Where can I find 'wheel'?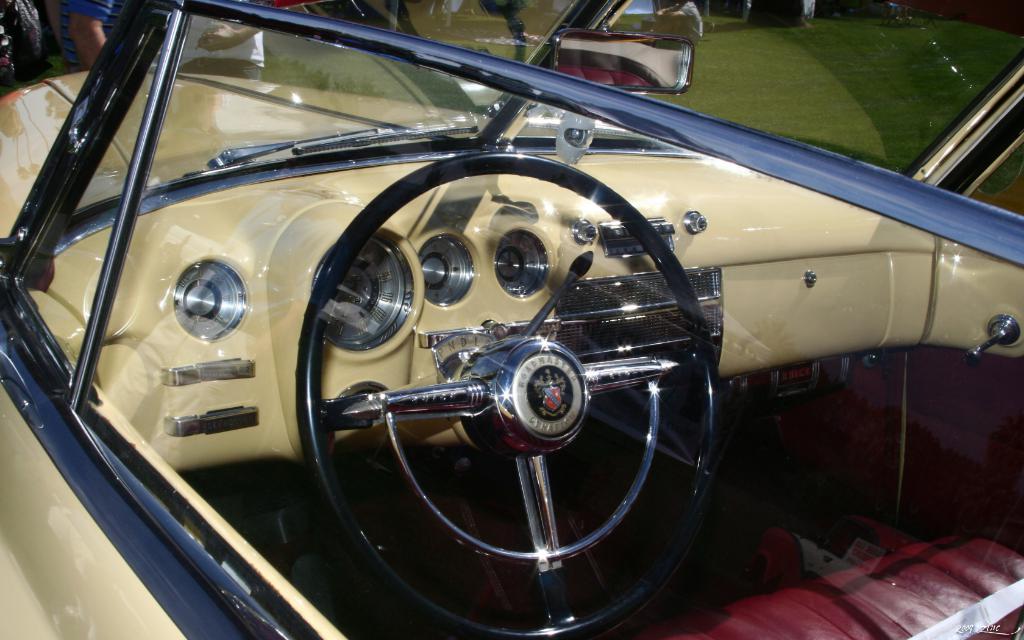
You can find it at (left=296, top=146, right=724, bottom=639).
